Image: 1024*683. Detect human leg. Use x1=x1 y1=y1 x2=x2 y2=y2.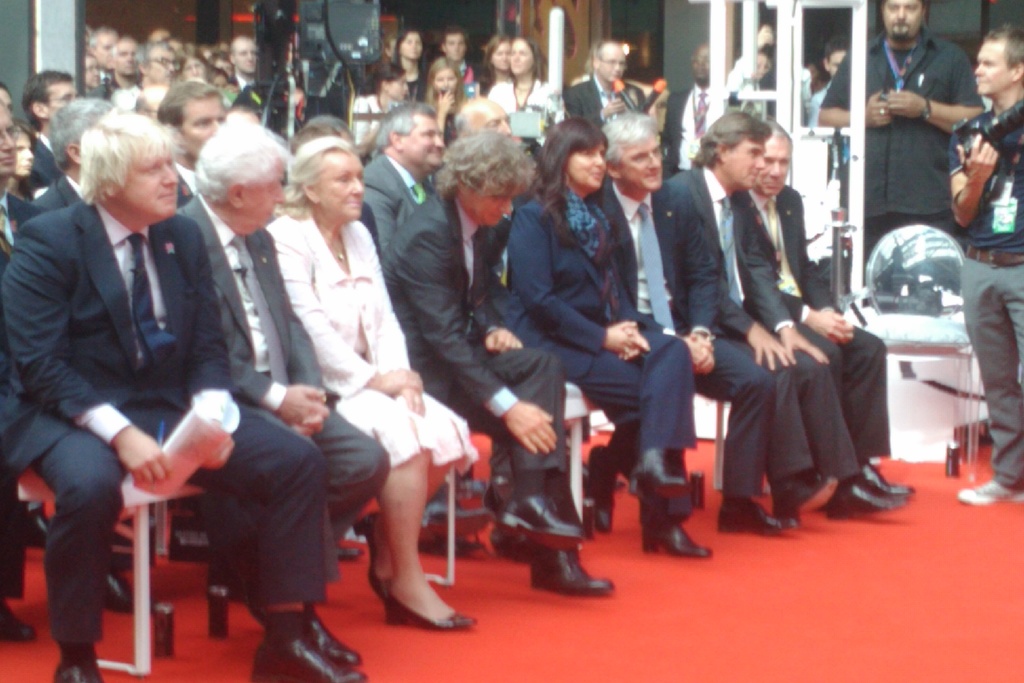
x1=481 y1=353 x2=585 y2=547.
